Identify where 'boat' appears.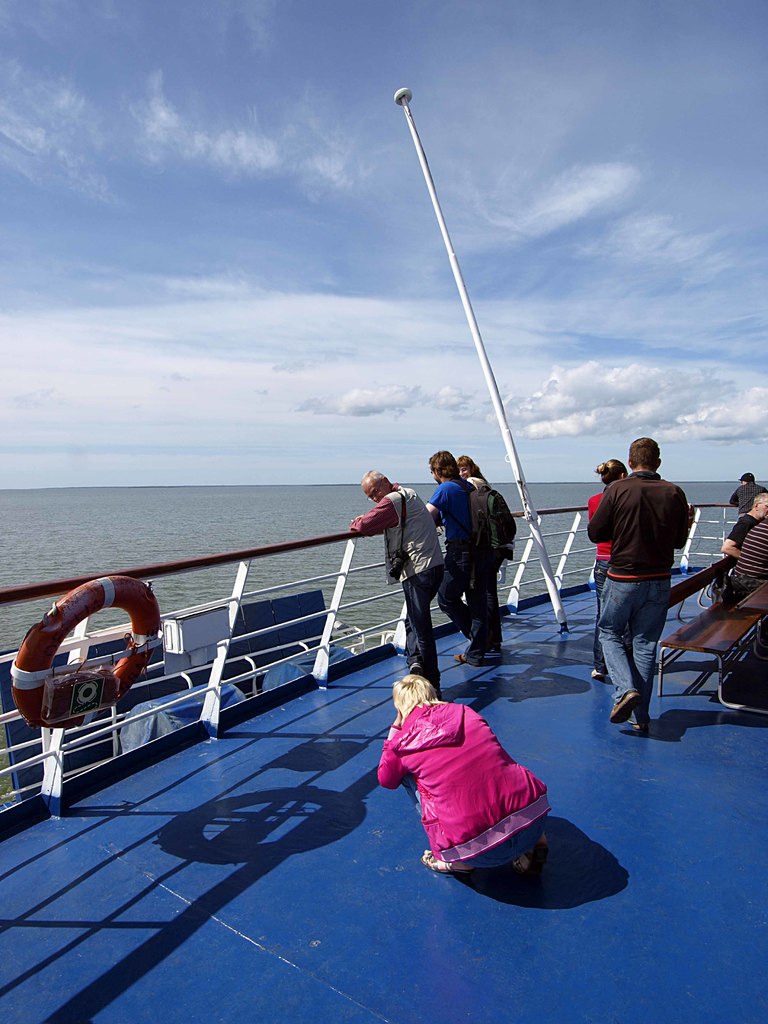
Appears at 0:84:767:1015.
